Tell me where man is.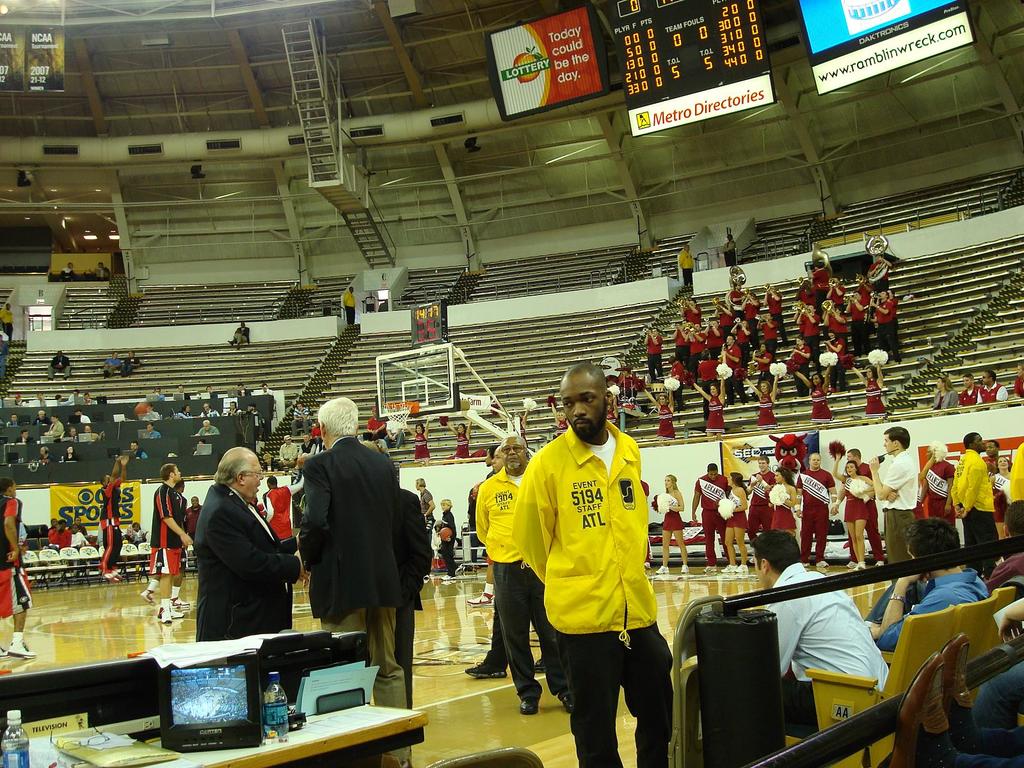
man is at [x1=296, y1=396, x2=408, y2=767].
